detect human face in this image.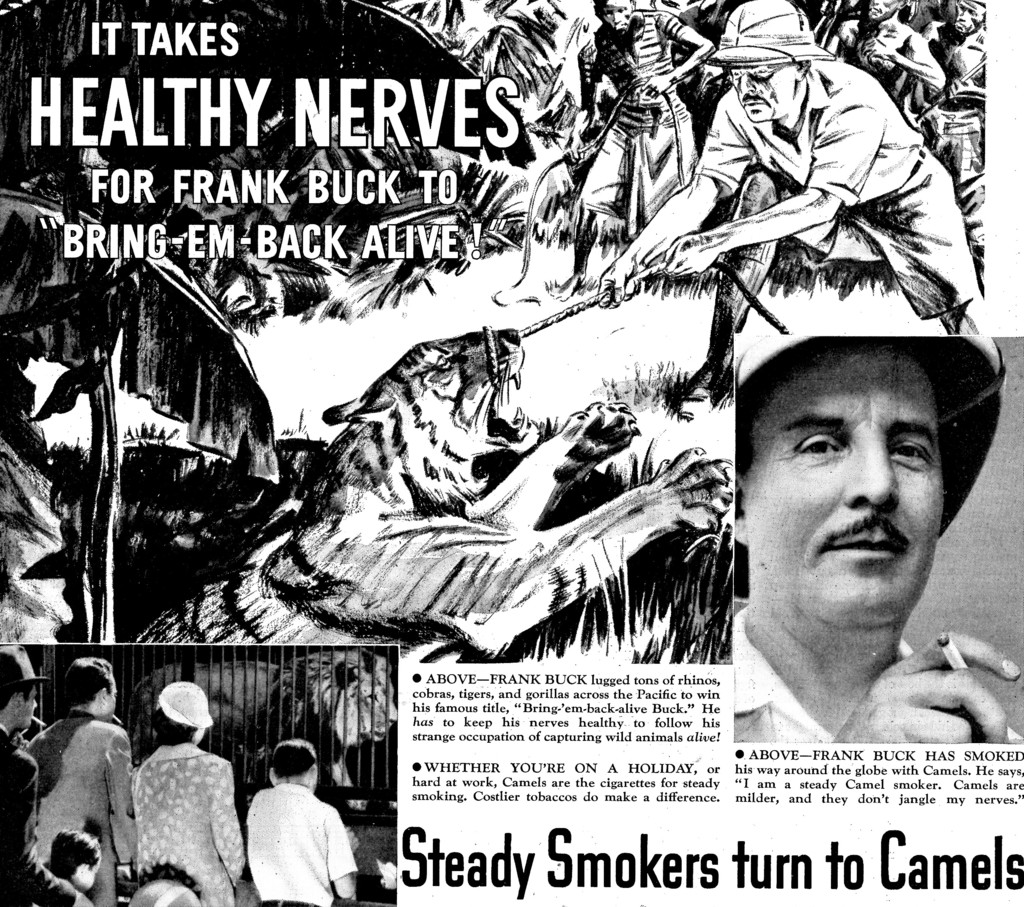
Detection: x1=21, y1=686, x2=40, y2=730.
